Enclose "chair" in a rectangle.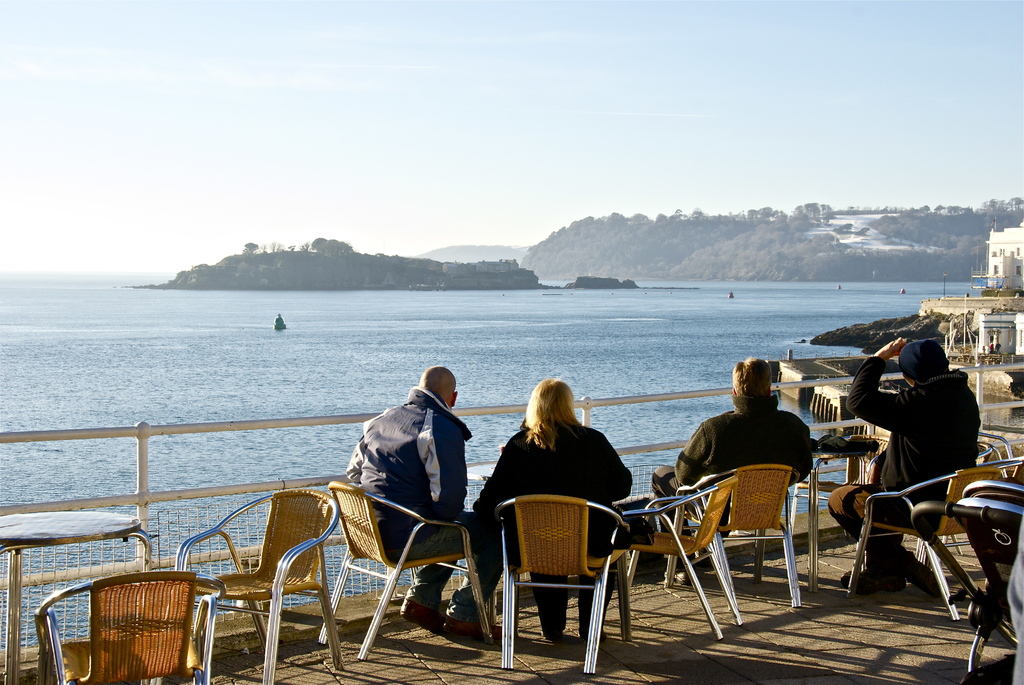
select_region(492, 480, 630, 675).
